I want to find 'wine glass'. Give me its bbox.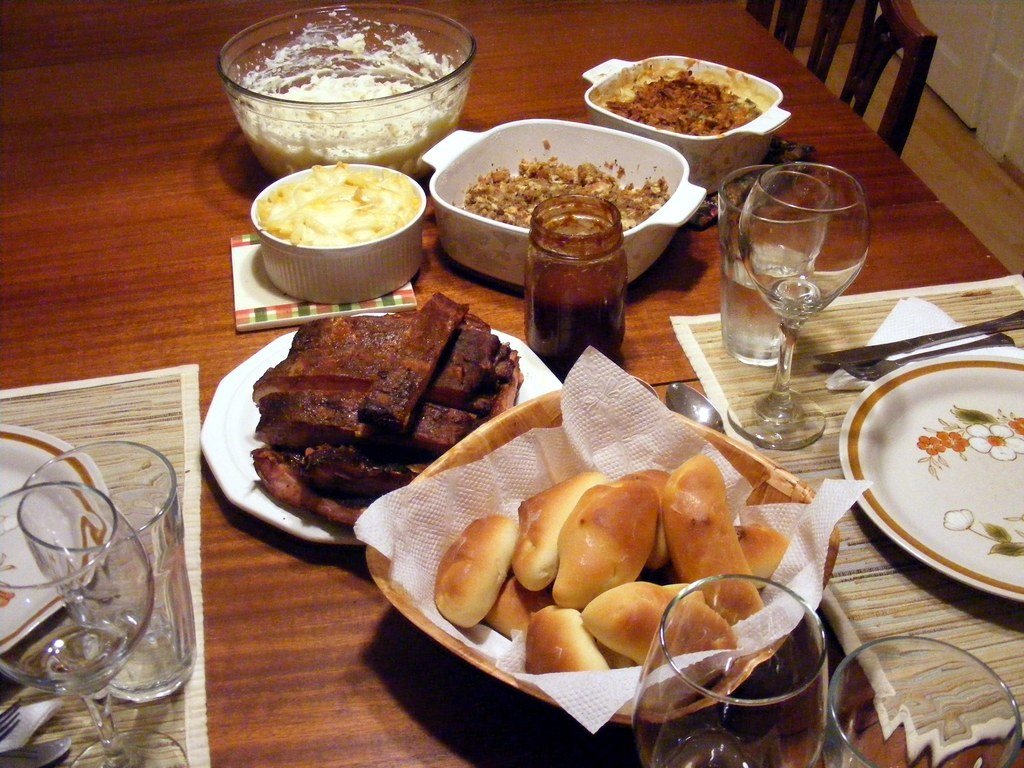
<bbox>0, 484, 184, 767</bbox>.
